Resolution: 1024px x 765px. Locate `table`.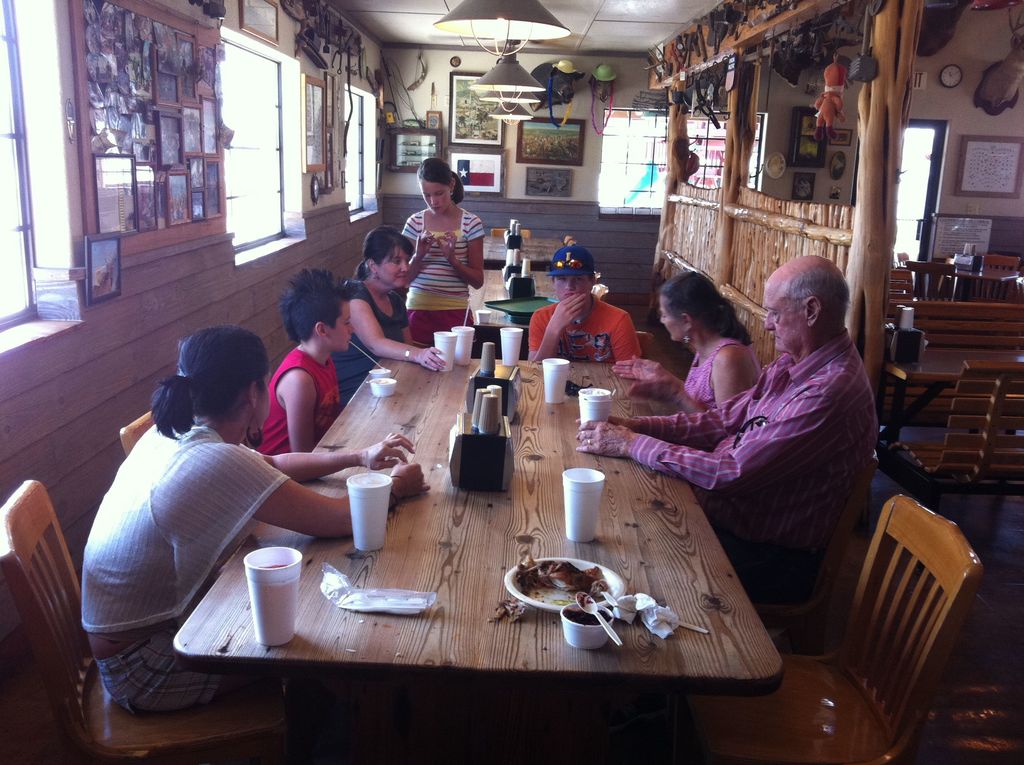
left=479, top=233, right=556, bottom=273.
